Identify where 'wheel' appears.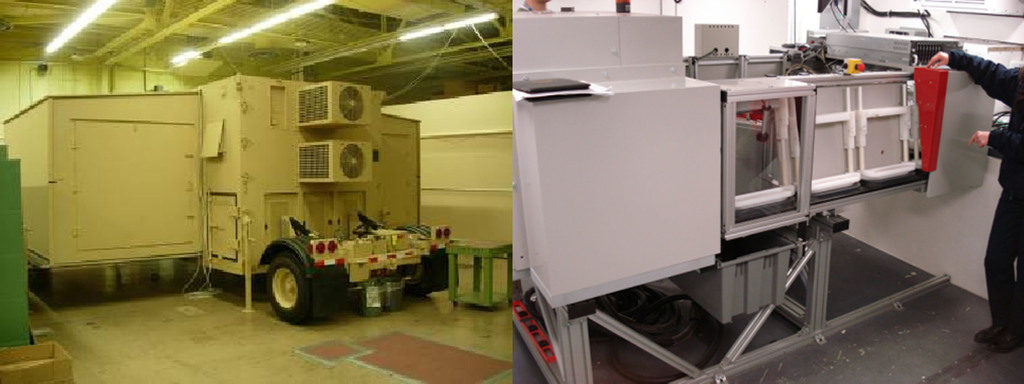
Appears at bbox=[264, 253, 319, 329].
